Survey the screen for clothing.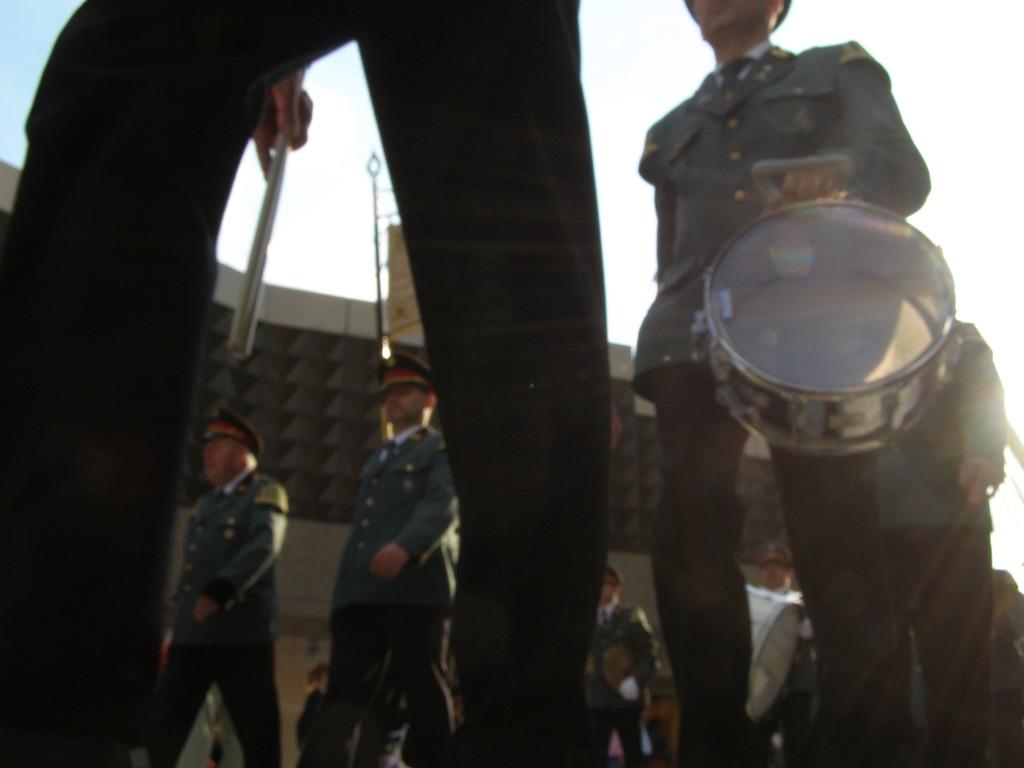
Survey found: left=637, top=28, right=979, bottom=767.
